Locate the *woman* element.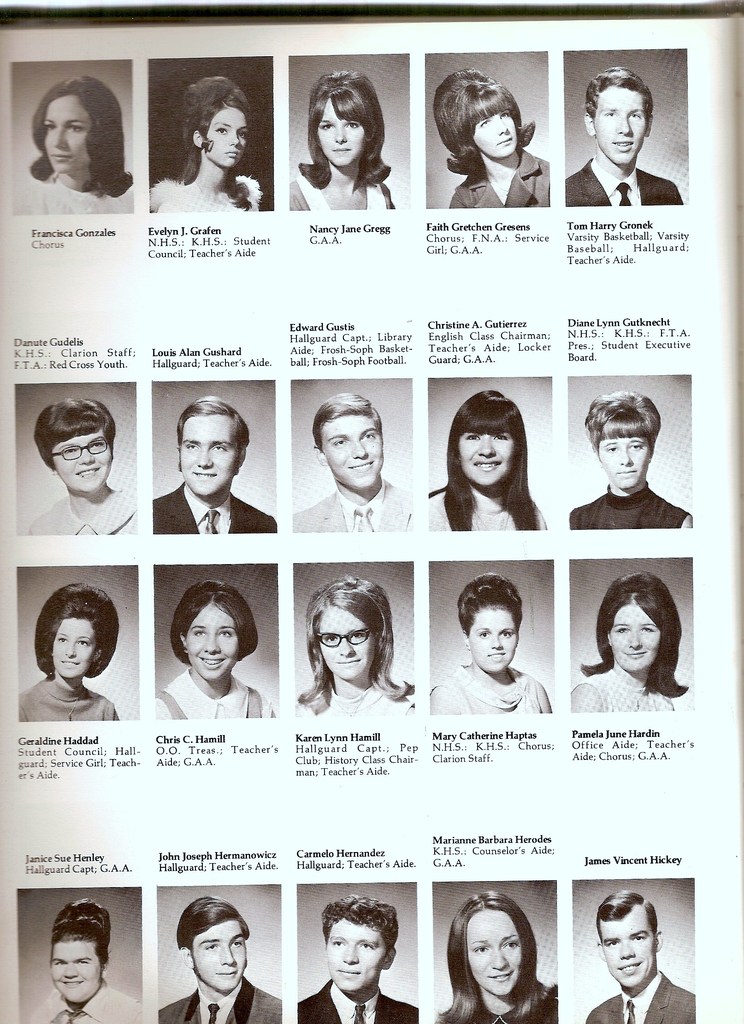
Element bbox: 23 72 133 223.
